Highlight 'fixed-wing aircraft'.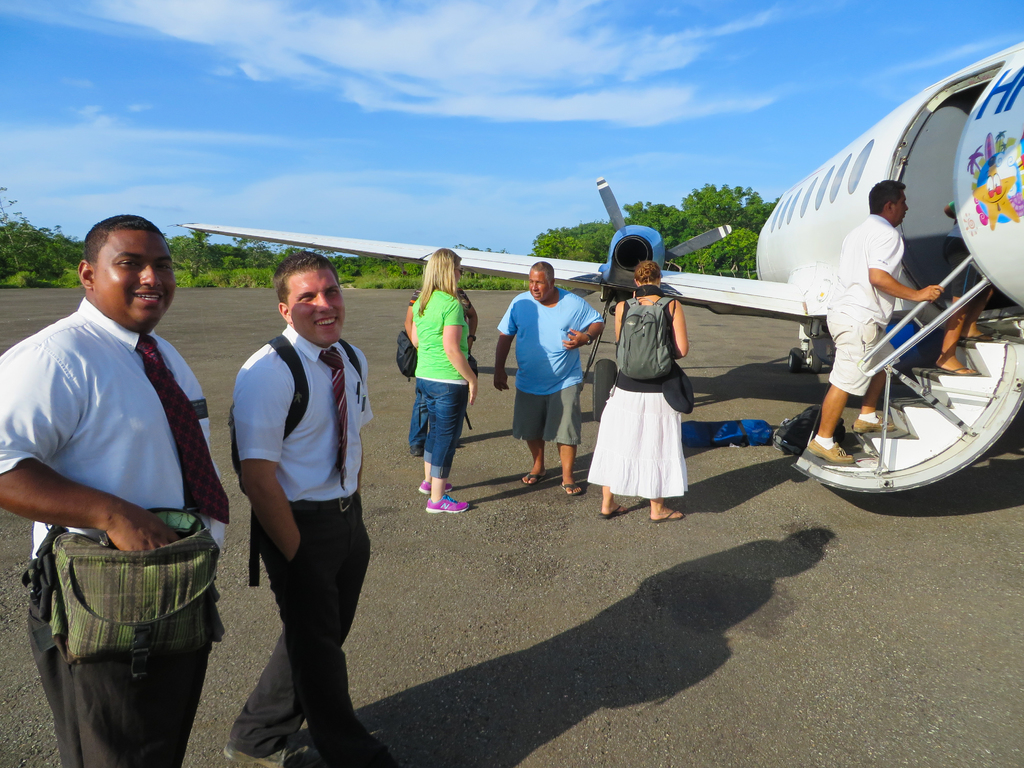
Highlighted region: 171, 38, 1023, 495.
